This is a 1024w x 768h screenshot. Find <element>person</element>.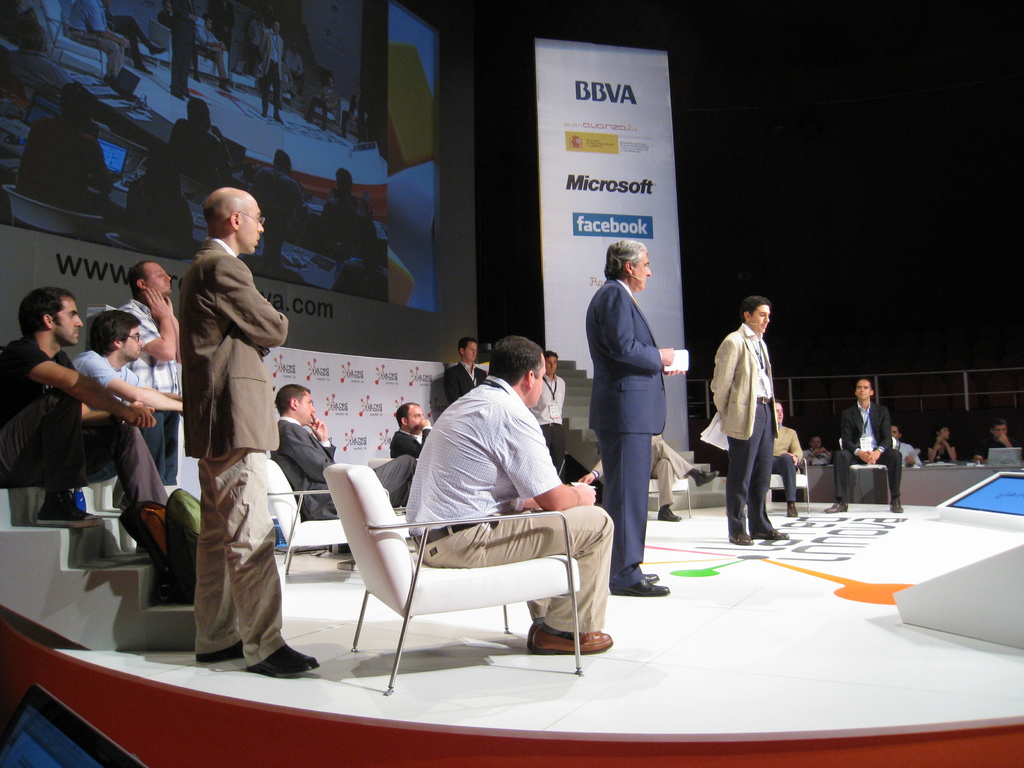
Bounding box: (0,286,196,596).
